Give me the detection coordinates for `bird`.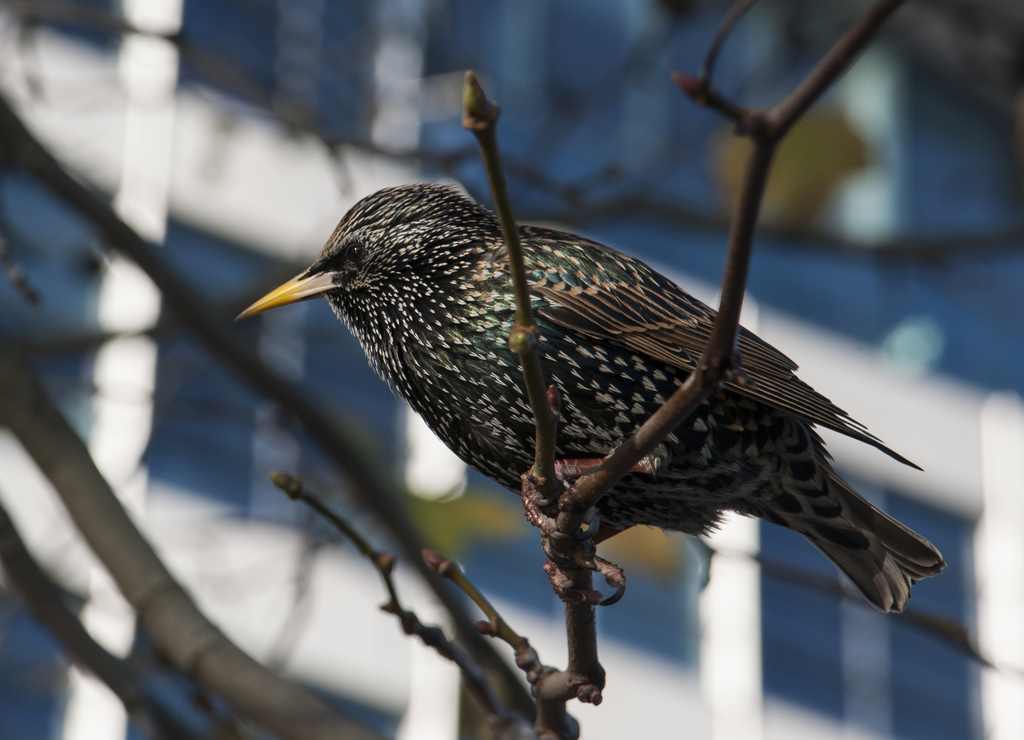
Rect(217, 174, 961, 620).
